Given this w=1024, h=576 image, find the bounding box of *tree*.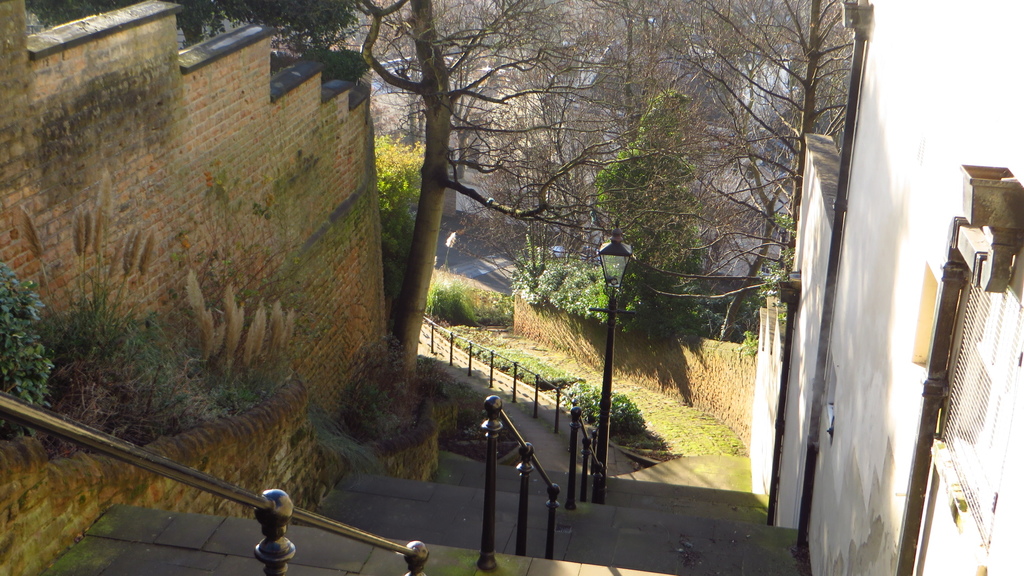
(367, 129, 433, 252).
